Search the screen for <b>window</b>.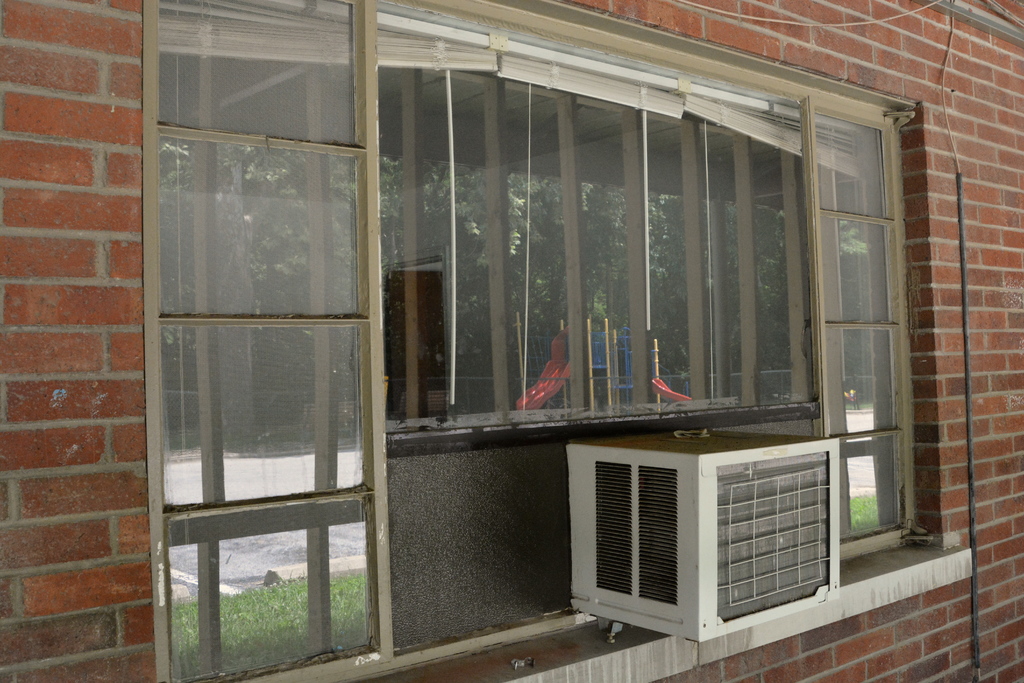
Found at [left=372, top=40, right=929, bottom=657].
